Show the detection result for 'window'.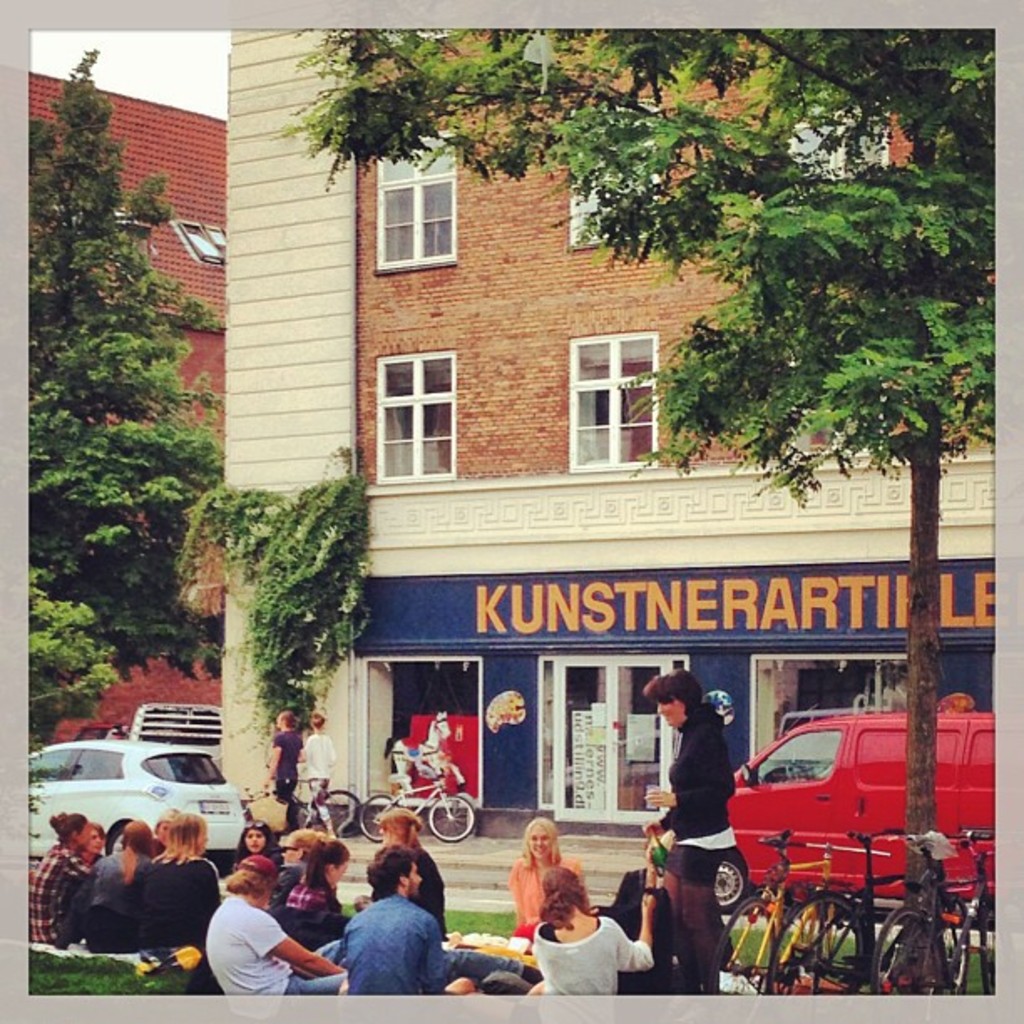
<region>569, 333, 658, 468</region>.
